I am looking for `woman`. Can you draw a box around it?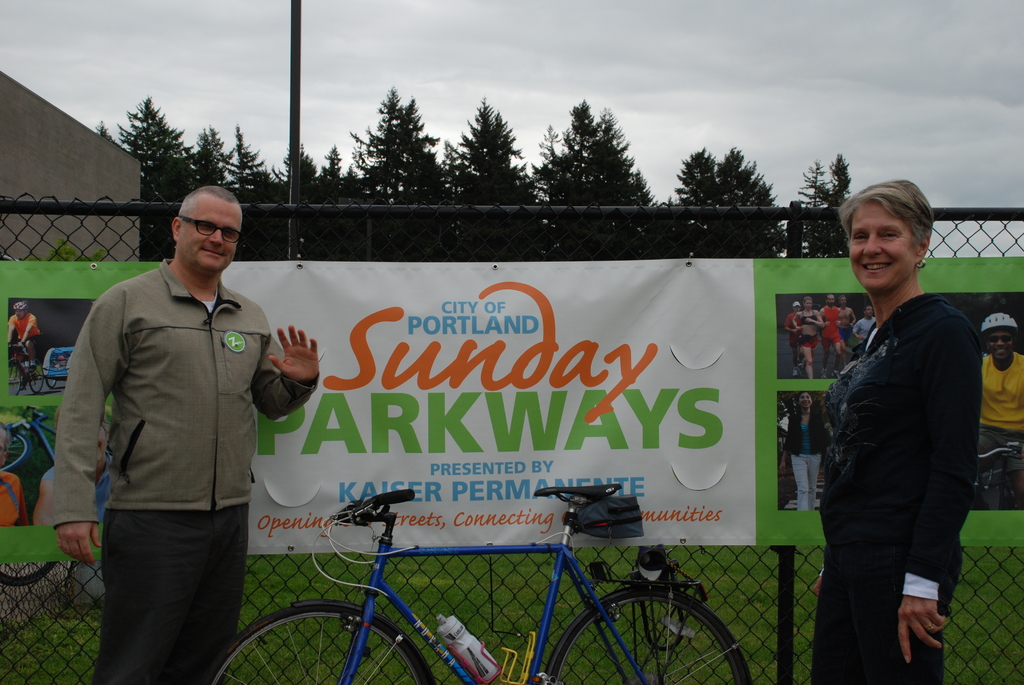
Sure, the bounding box is <bbox>796, 296, 820, 379</bbox>.
